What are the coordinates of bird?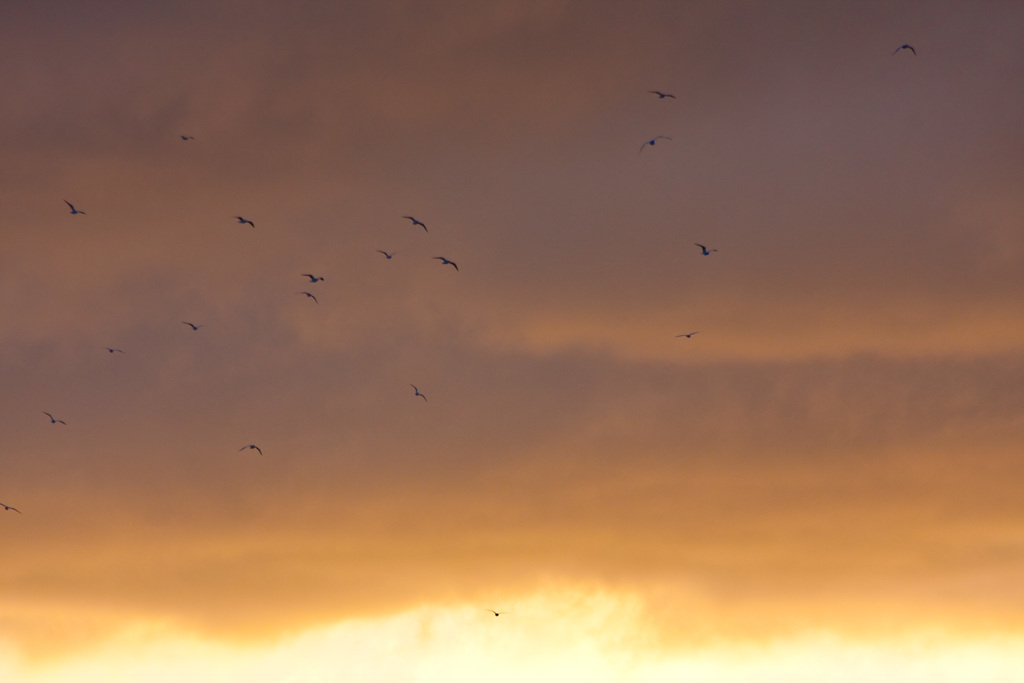
box=[42, 411, 67, 425].
